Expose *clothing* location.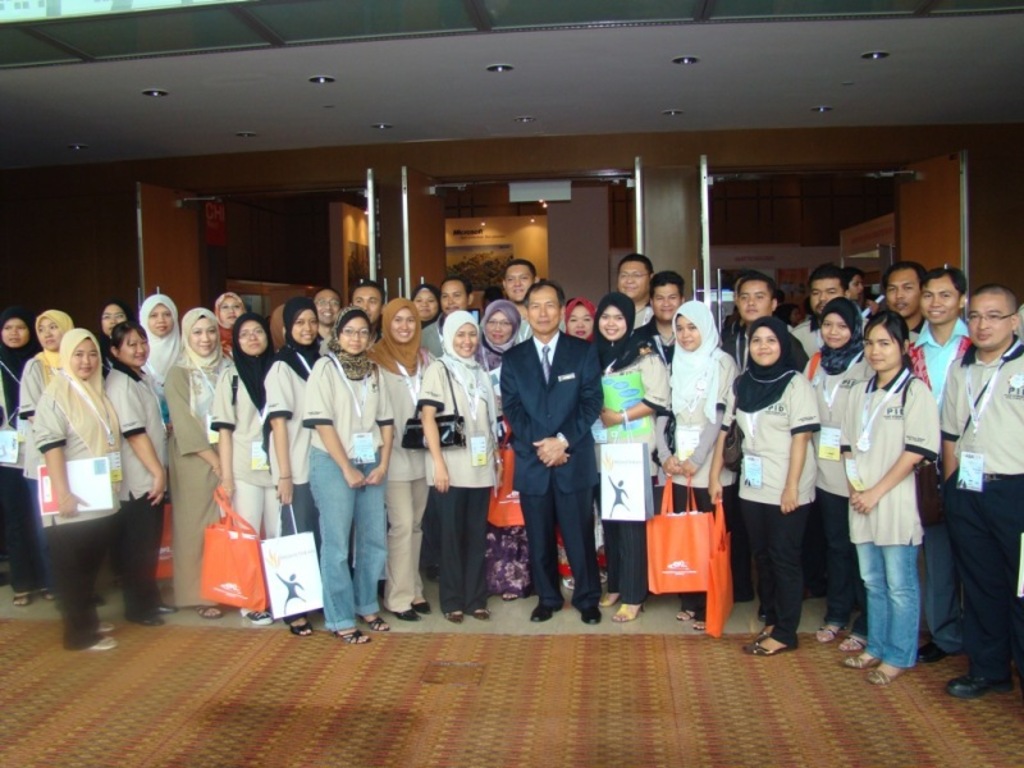
Exposed at 205,362,268,545.
